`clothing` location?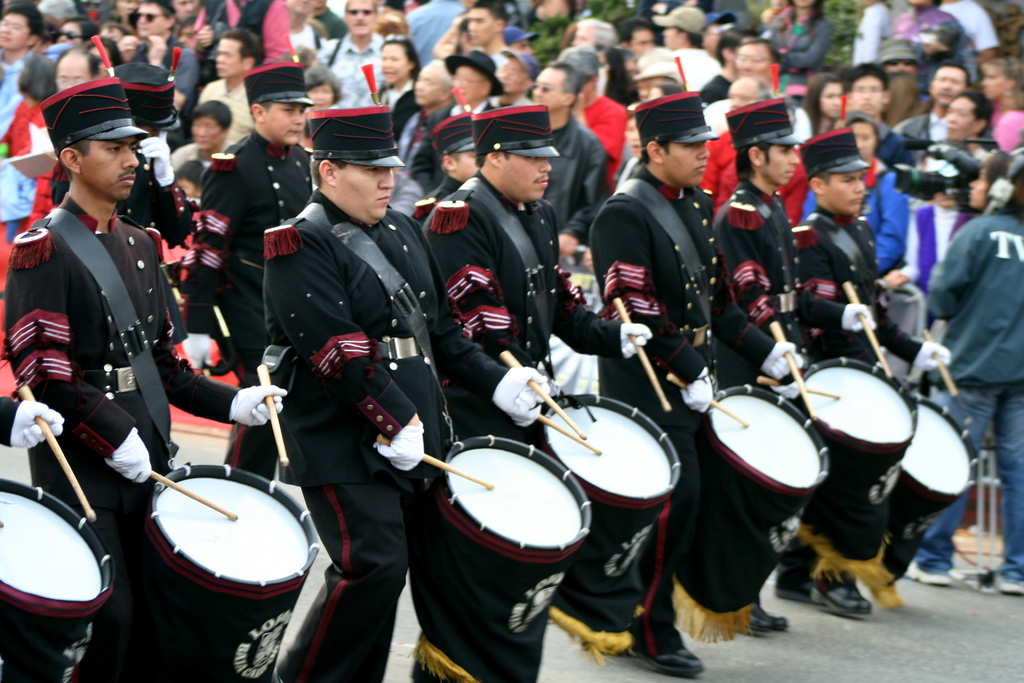
crop(0, 398, 17, 445)
